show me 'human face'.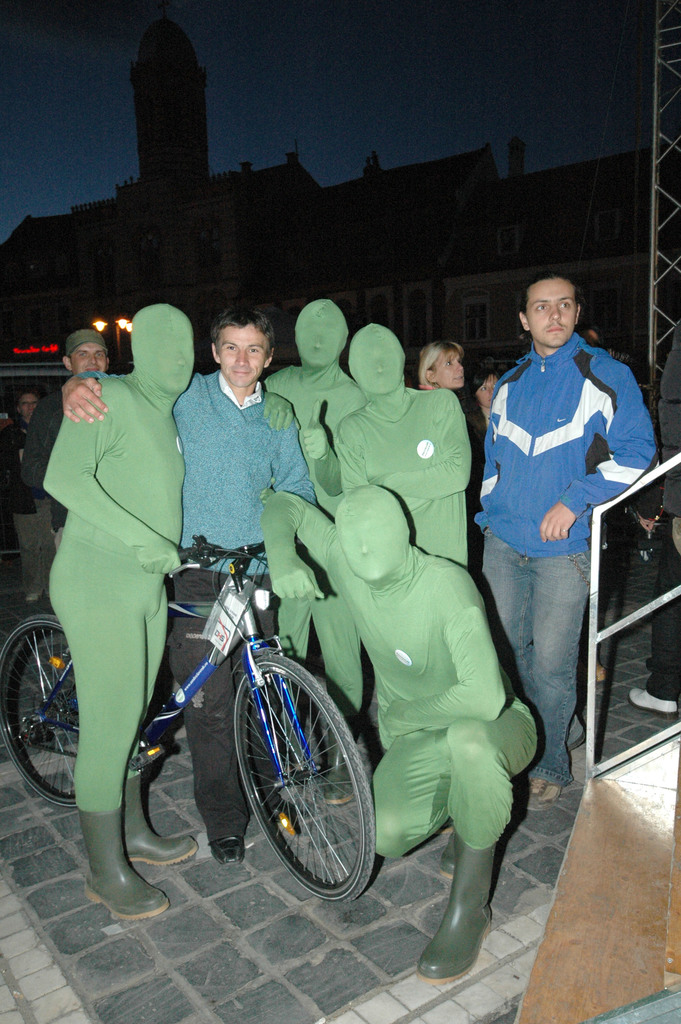
'human face' is here: 433/353/461/388.
